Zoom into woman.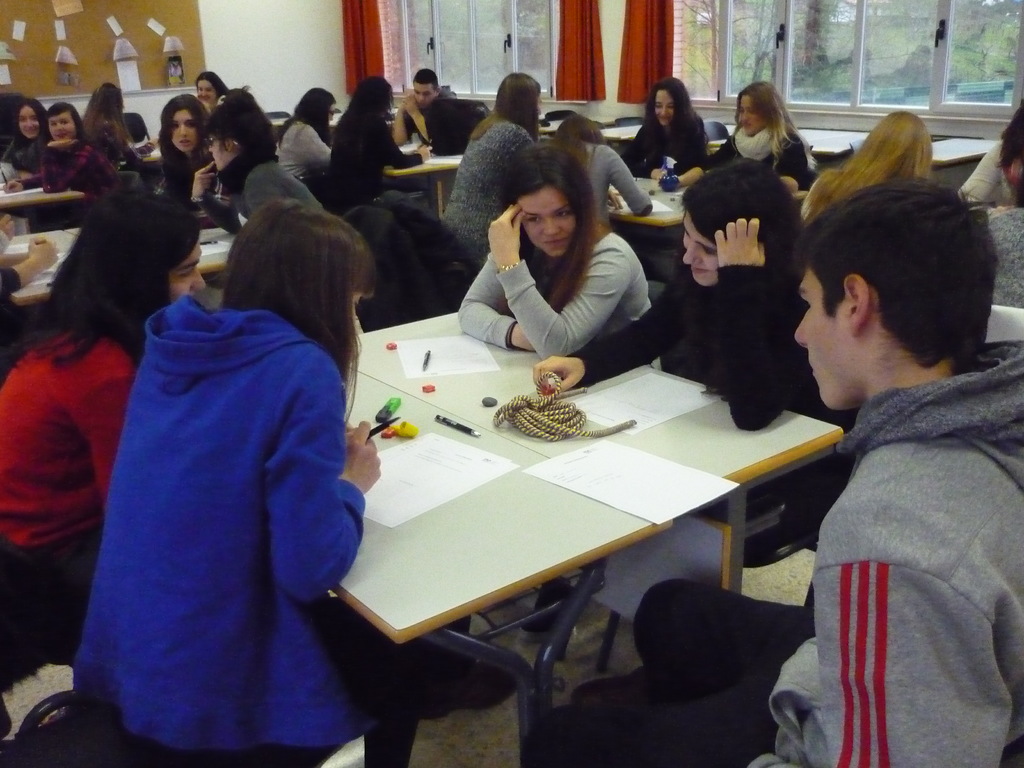
Zoom target: x1=548, y1=116, x2=653, y2=230.
